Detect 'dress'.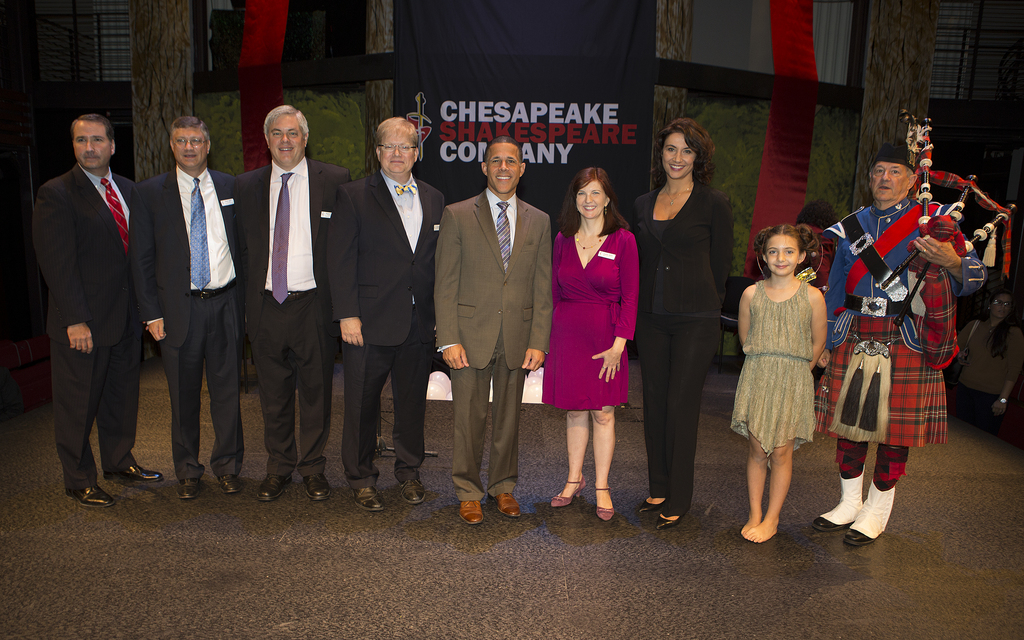
Detected at box(729, 282, 816, 456).
